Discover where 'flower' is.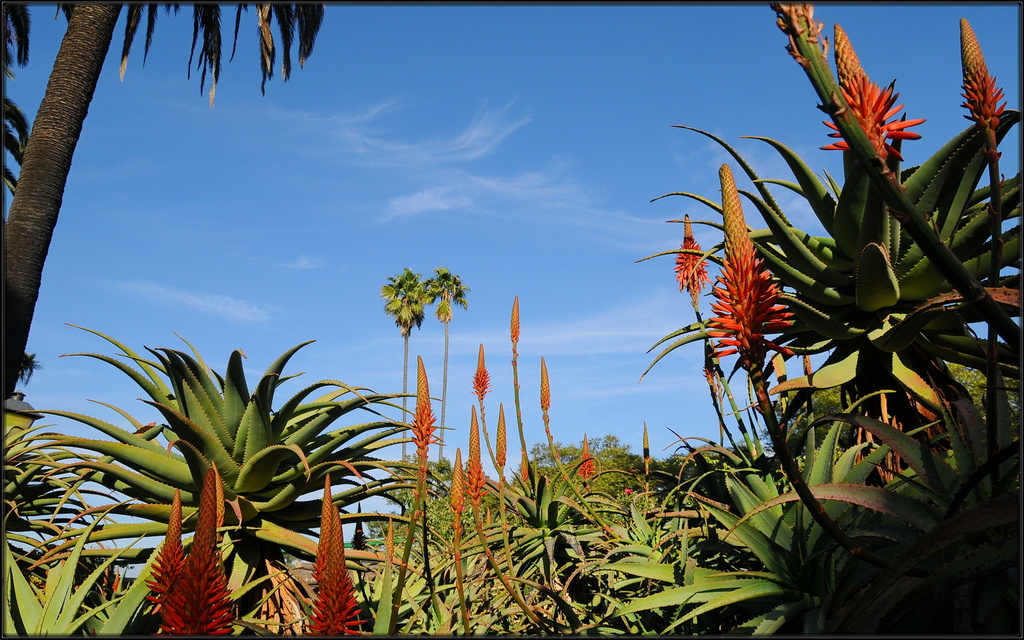
Discovered at x1=311 y1=477 x2=360 y2=639.
